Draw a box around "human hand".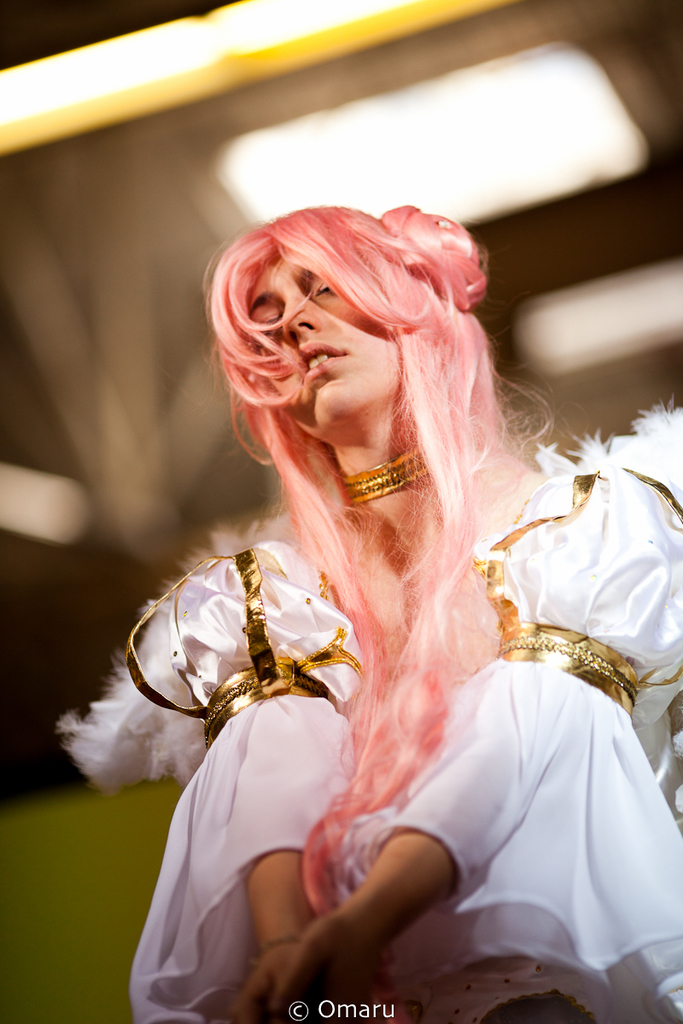
<bbox>260, 917, 364, 1022</bbox>.
